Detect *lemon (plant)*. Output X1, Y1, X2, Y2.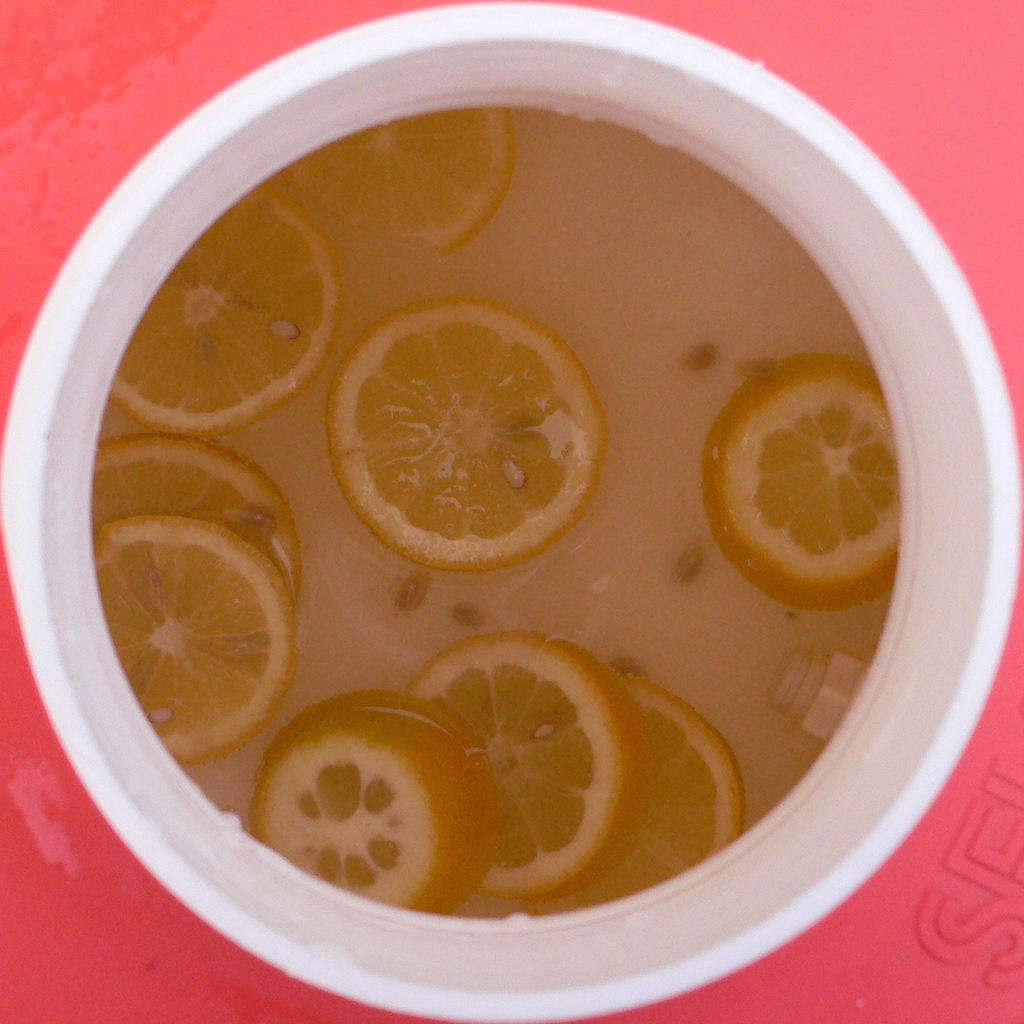
323, 304, 610, 577.
